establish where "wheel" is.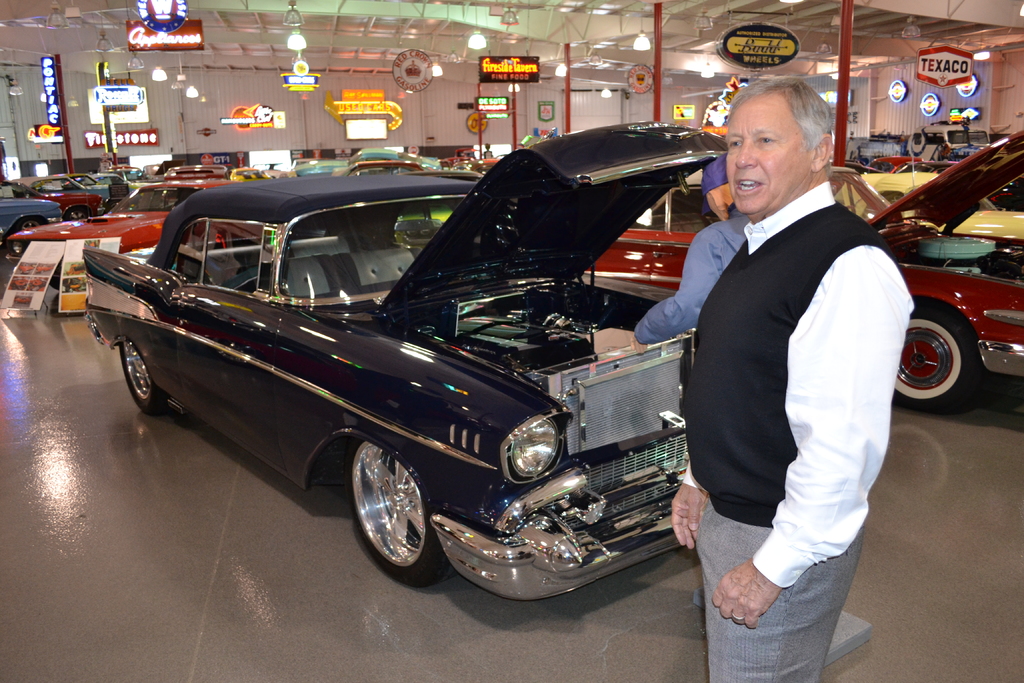
Established at 64, 208, 92, 218.
